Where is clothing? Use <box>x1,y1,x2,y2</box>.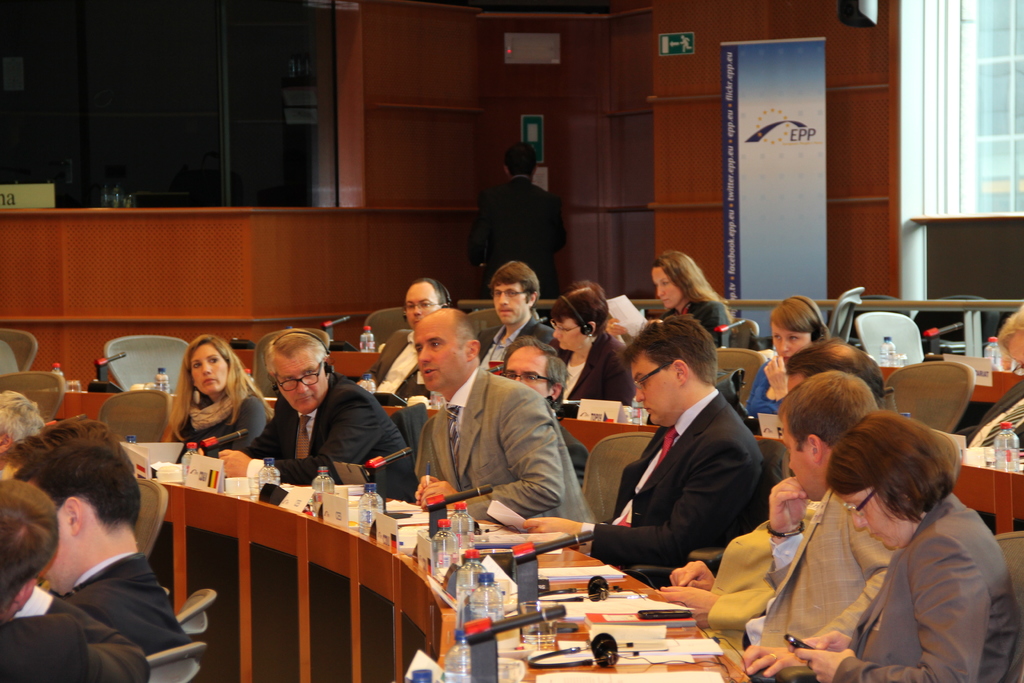
<box>410,364,588,520</box>.
